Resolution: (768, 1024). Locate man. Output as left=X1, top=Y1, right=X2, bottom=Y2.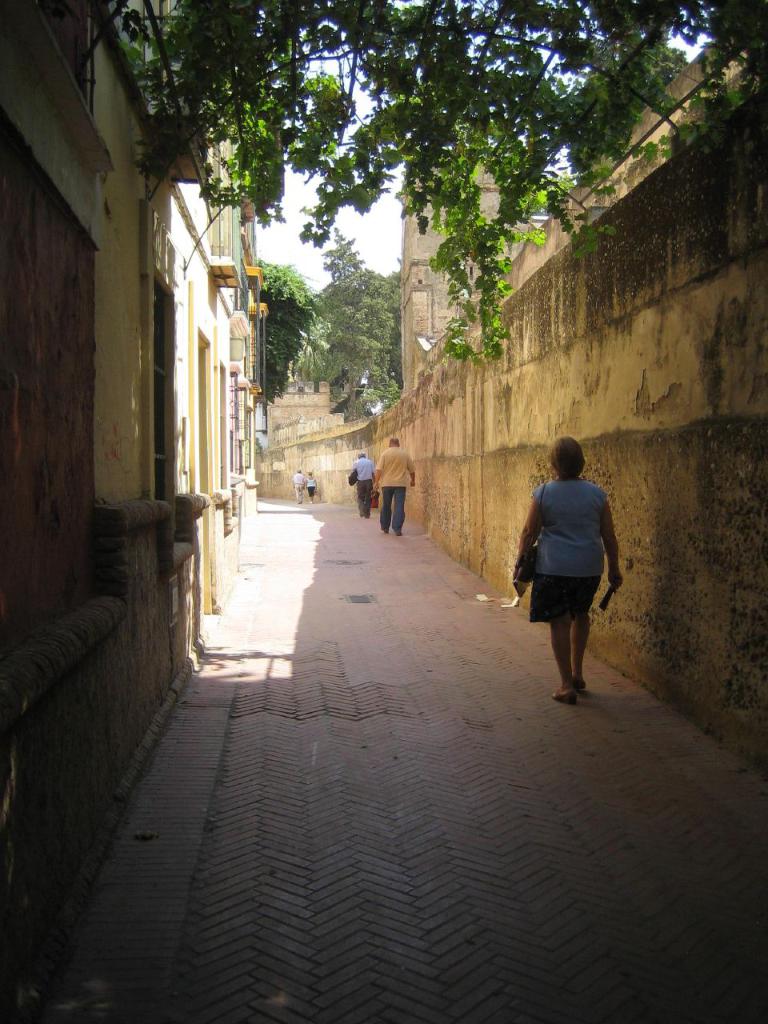
left=370, top=435, right=414, bottom=534.
